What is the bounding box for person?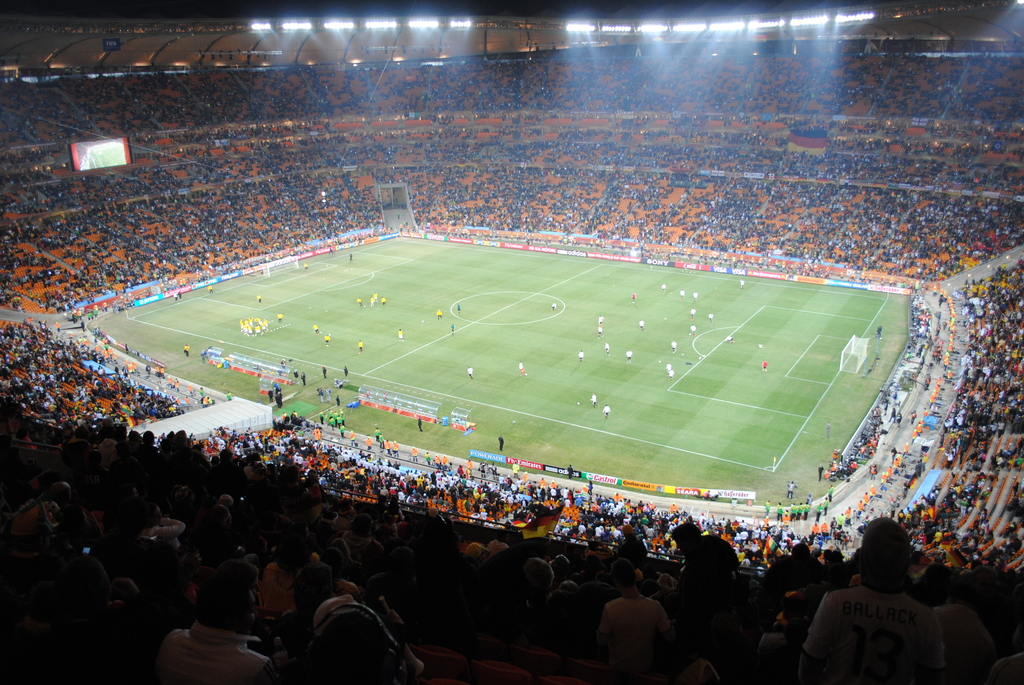
x1=303 y1=262 x2=307 y2=269.
